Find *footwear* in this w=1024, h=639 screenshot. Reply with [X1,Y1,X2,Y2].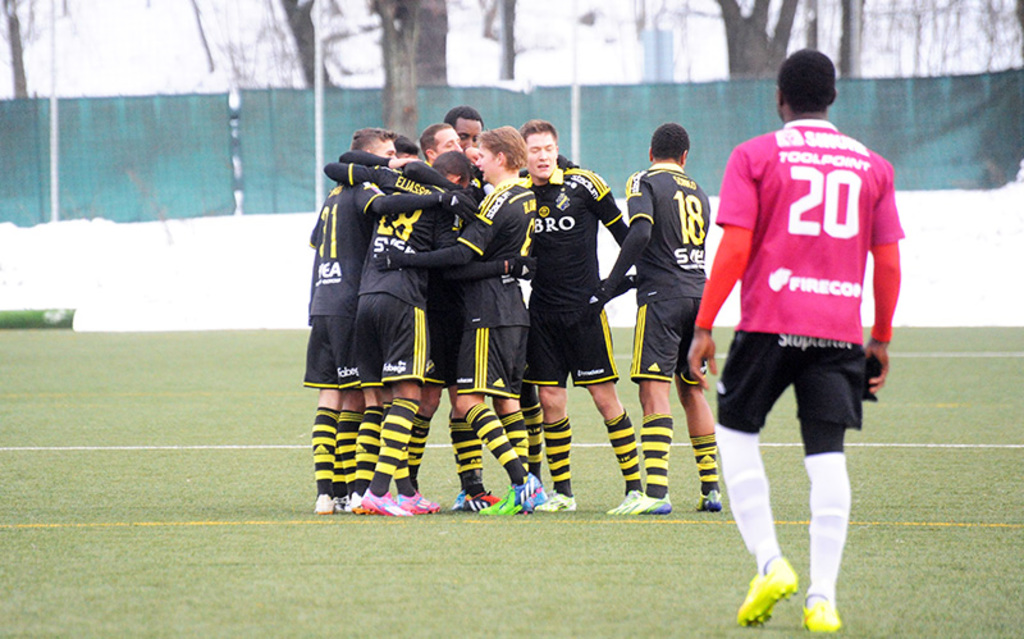
[358,487,419,517].
